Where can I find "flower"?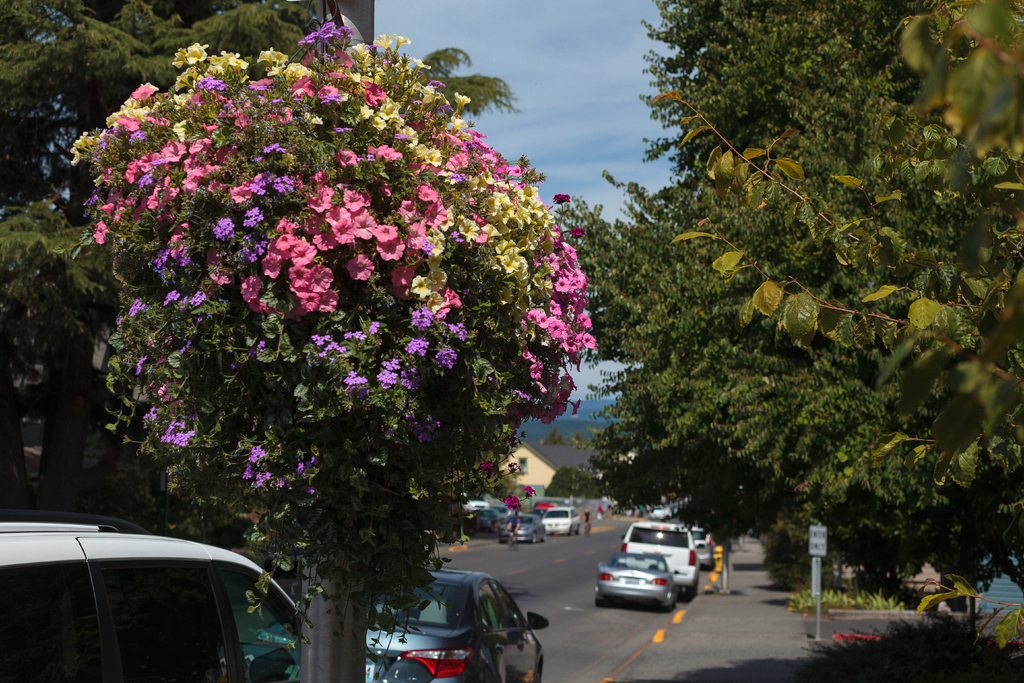
You can find it at x1=536 y1=253 x2=560 y2=271.
